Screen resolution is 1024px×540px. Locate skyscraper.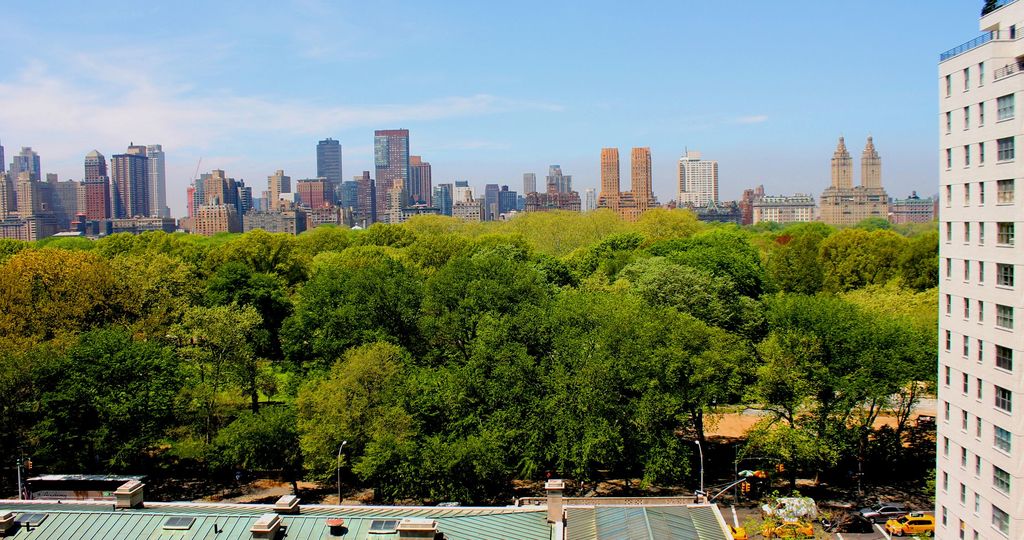
select_region(0, 145, 81, 243).
